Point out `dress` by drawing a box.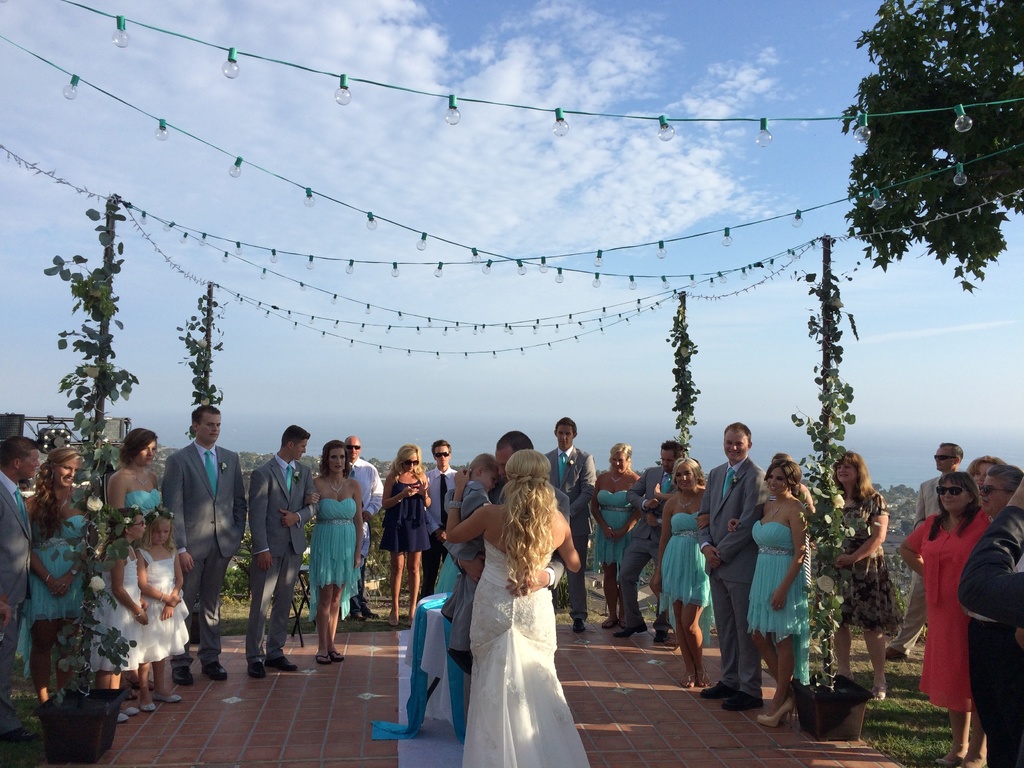
(left=378, top=478, right=431, bottom=553).
